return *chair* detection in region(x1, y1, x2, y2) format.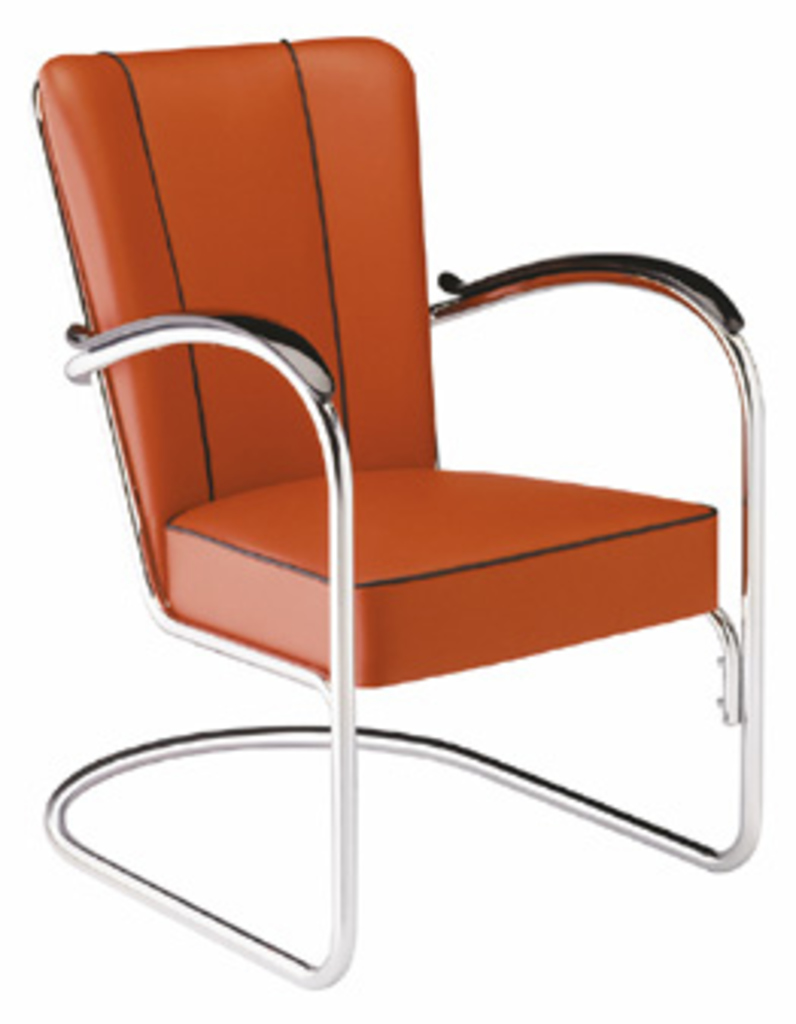
region(15, 24, 775, 997).
